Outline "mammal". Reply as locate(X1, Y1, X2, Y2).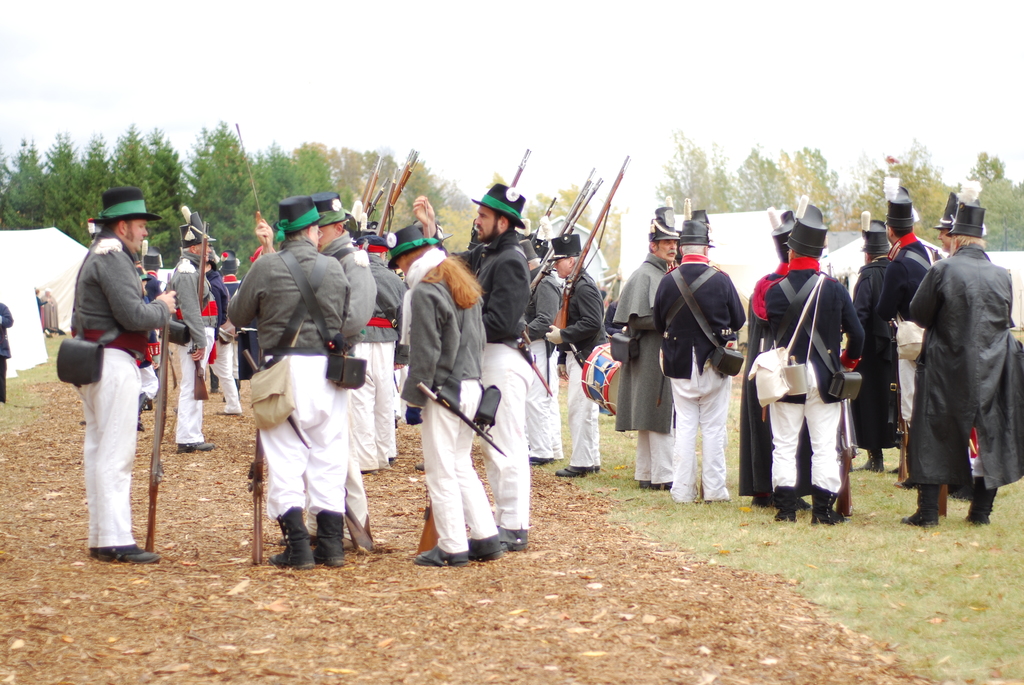
locate(252, 191, 381, 553).
